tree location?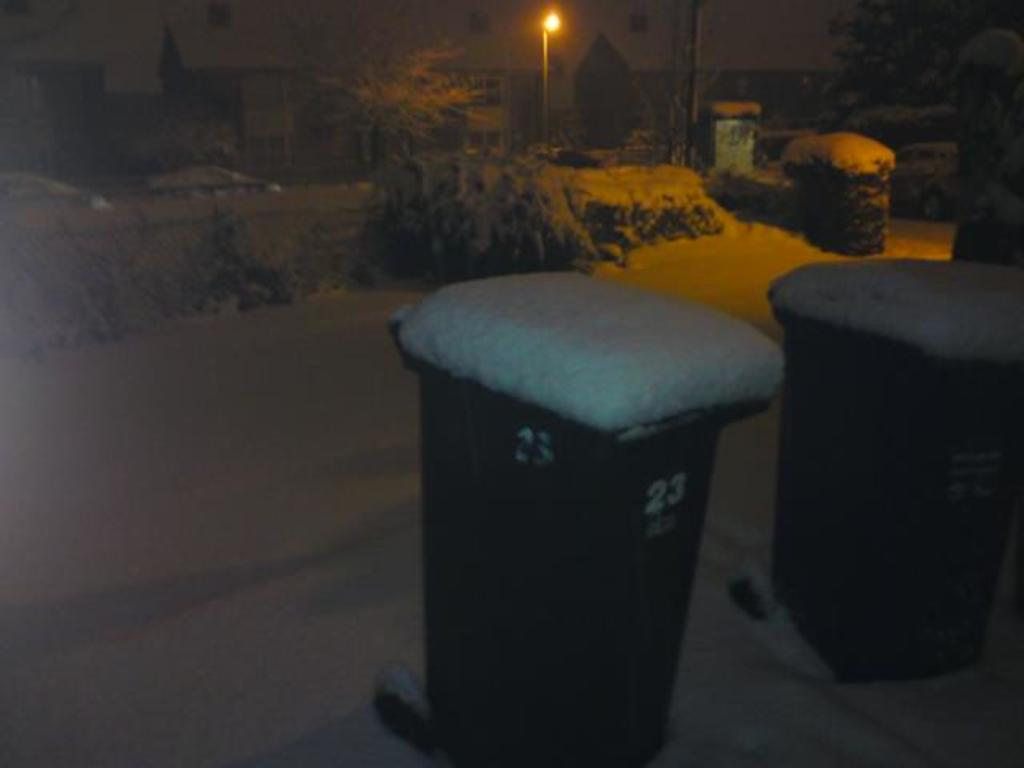
crop(299, 32, 491, 187)
